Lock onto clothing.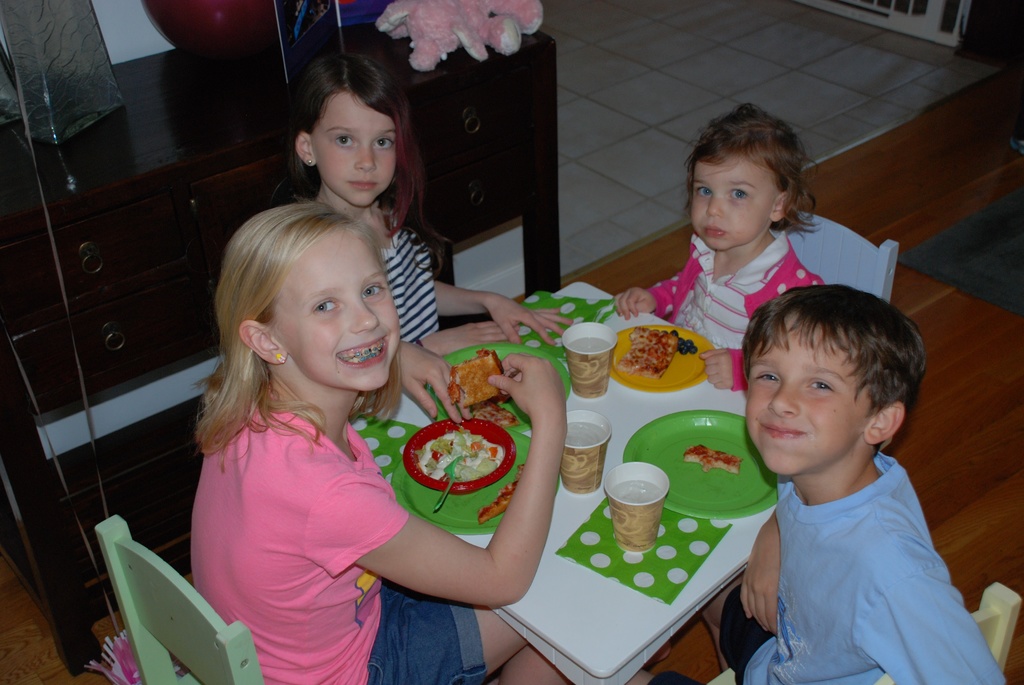
Locked: locate(728, 413, 988, 670).
